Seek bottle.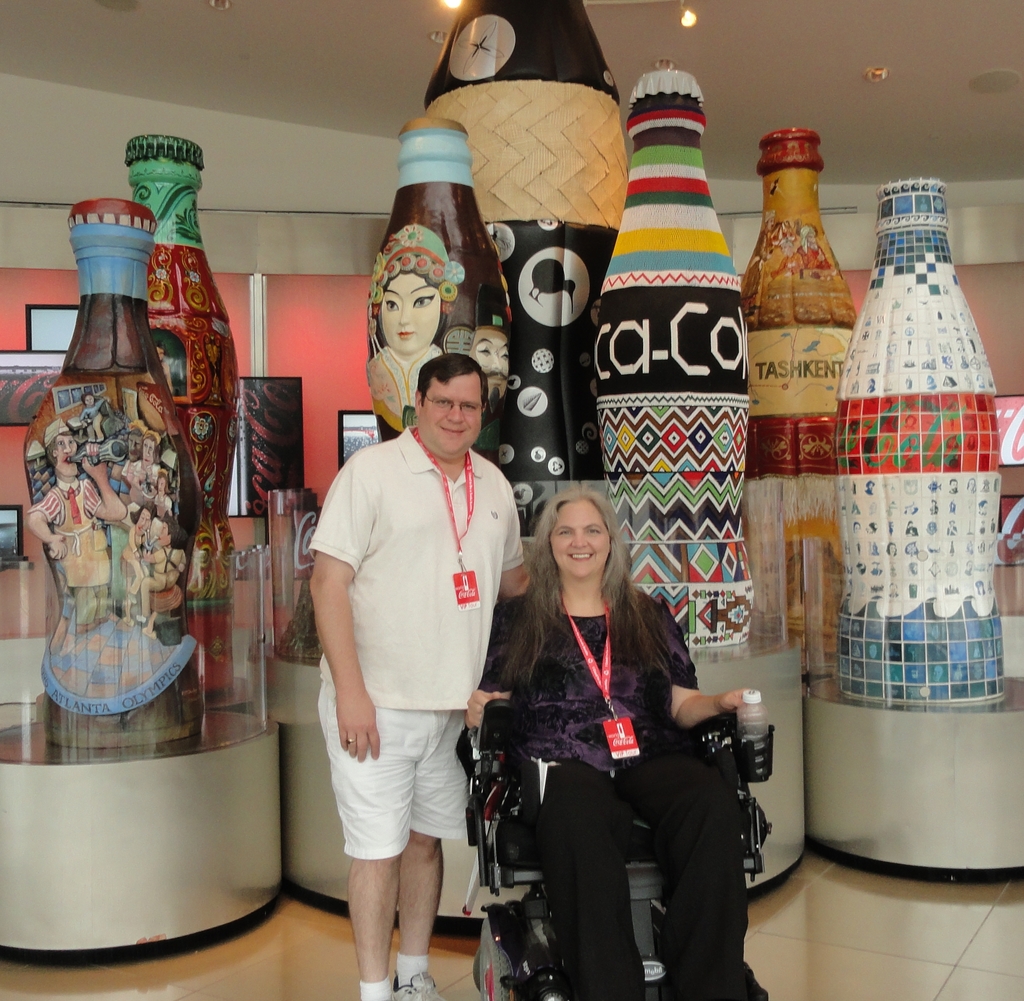
BBox(737, 692, 765, 779).
